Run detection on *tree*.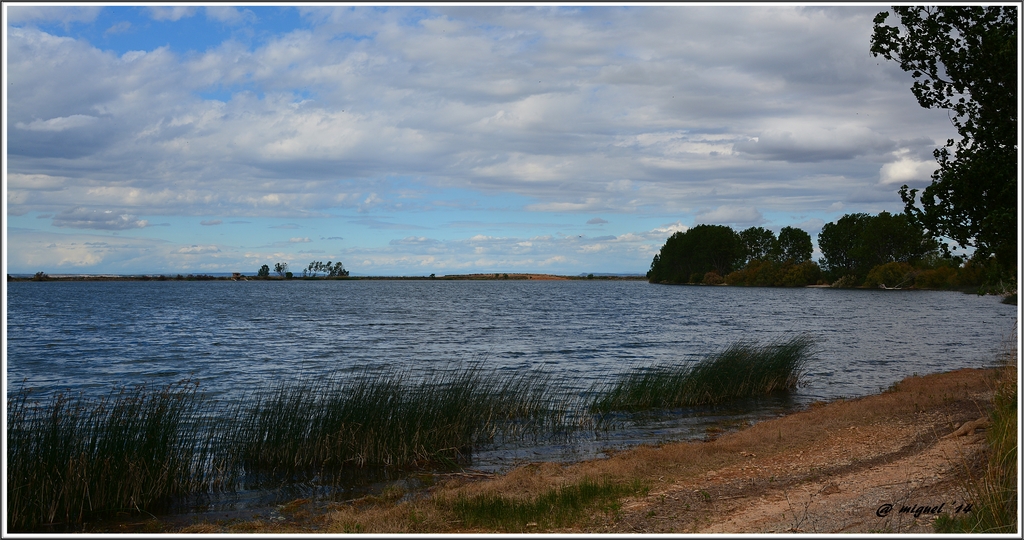
Result: [748,223,784,257].
